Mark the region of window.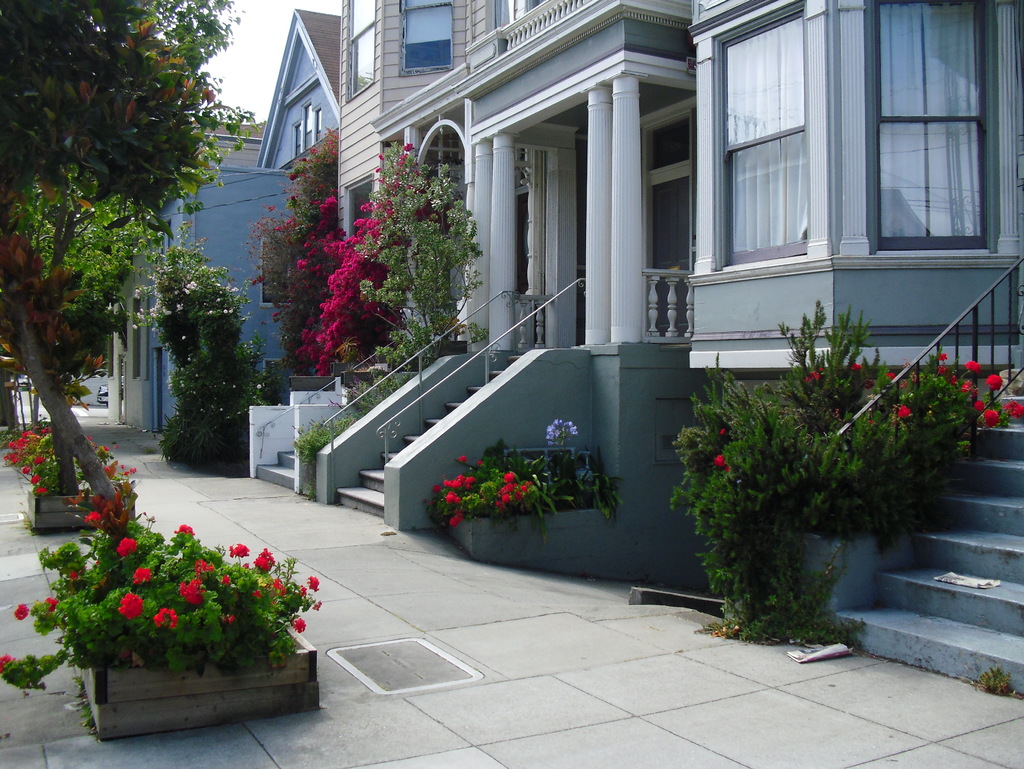
Region: (left=312, top=104, right=323, bottom=136).
